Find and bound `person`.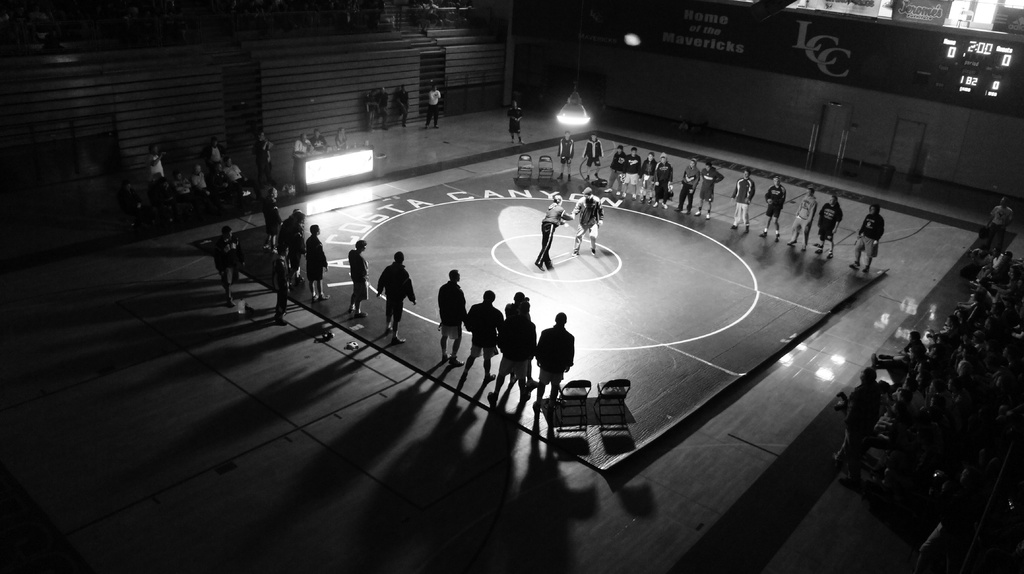
Bound: 330,127,348,150.
